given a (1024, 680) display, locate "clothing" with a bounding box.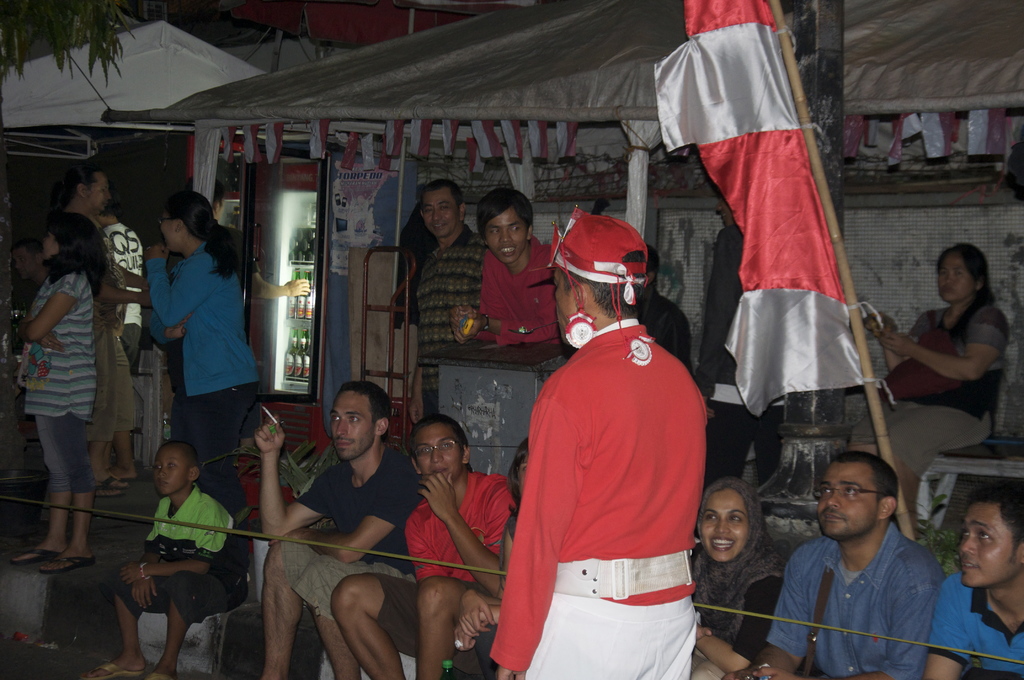
Located: locate(53, 214, 141, 441).
